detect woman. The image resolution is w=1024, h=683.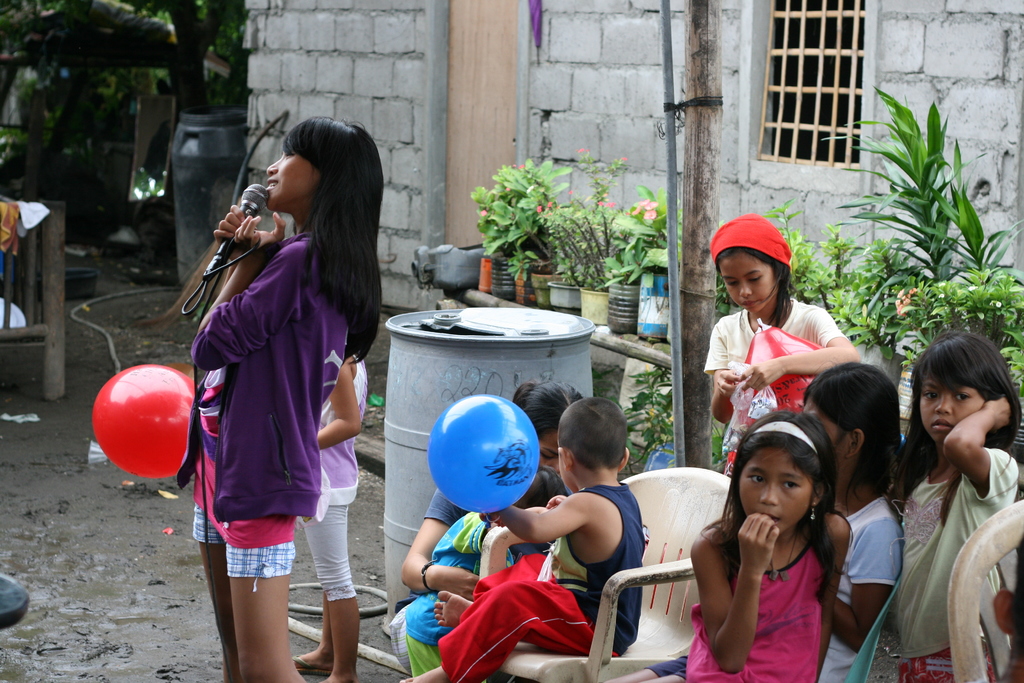
region(172, 133, 381, 638).
